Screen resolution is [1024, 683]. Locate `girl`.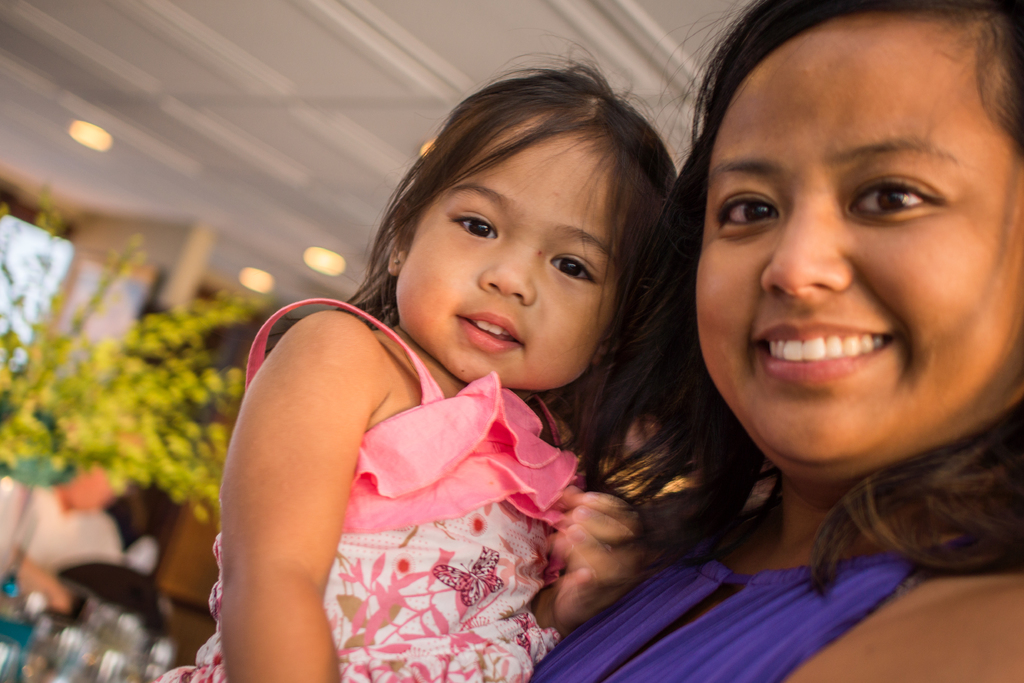
492/0/1023/682.
